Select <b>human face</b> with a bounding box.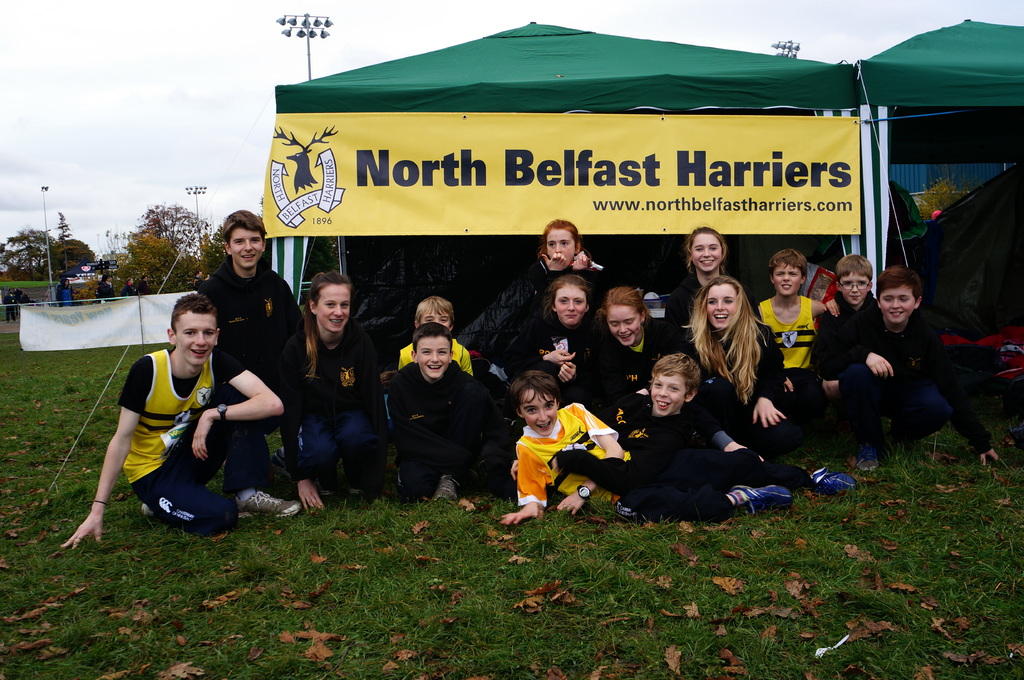
[x1=881, y1=283, x2=917, y2=322].
